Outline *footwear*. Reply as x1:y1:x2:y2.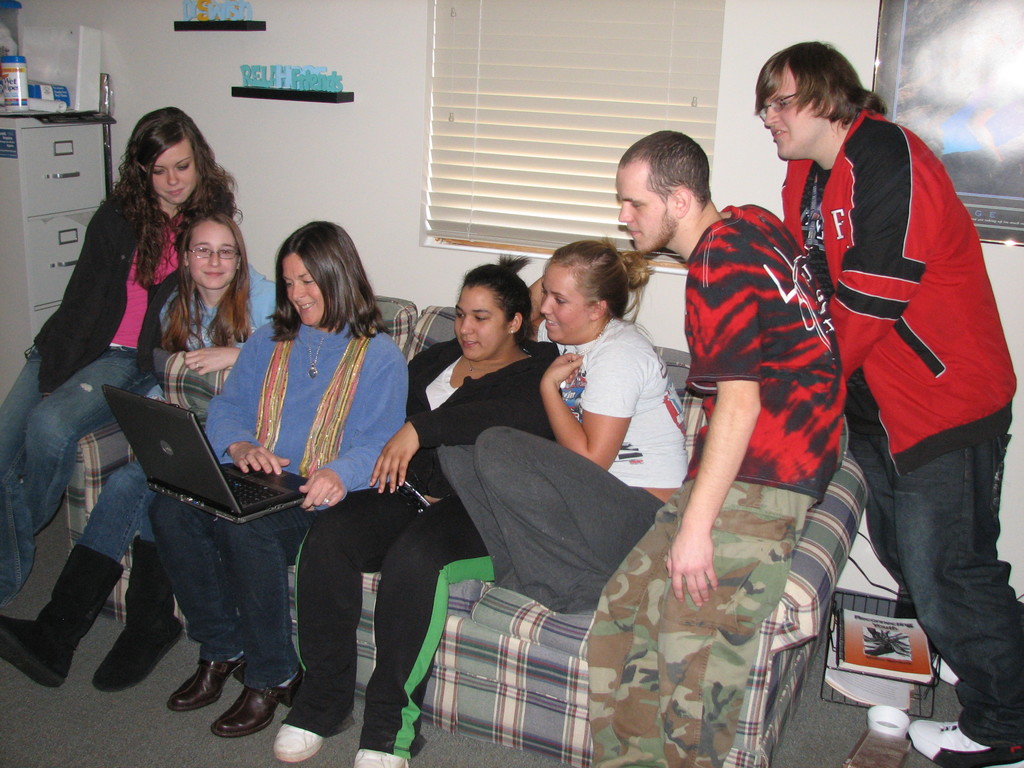
0:545:125:688.
